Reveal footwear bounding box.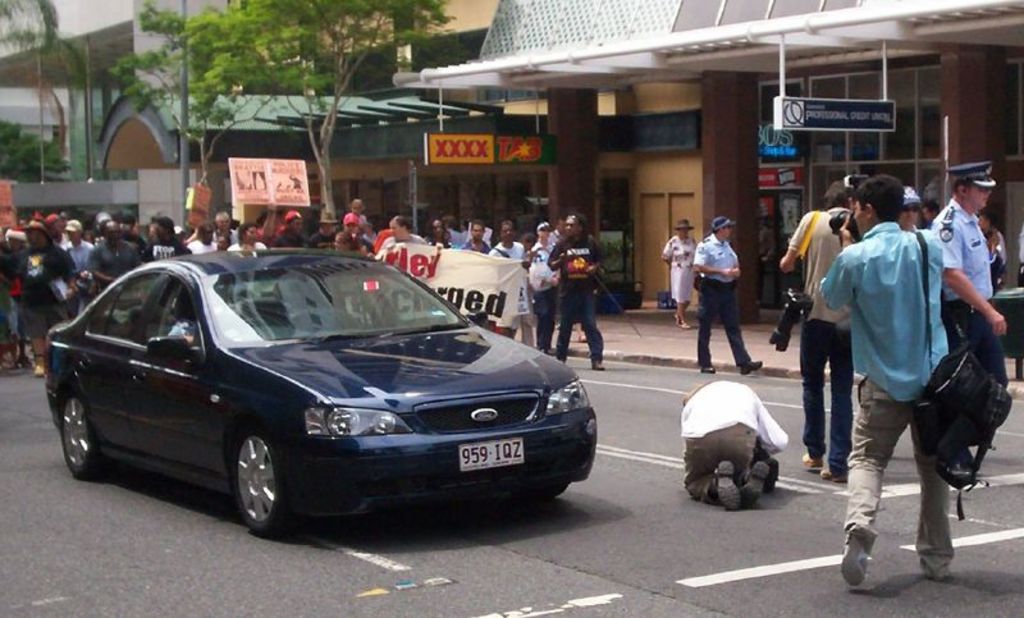
Revealed: BBox(740, 358, 760, 374).
